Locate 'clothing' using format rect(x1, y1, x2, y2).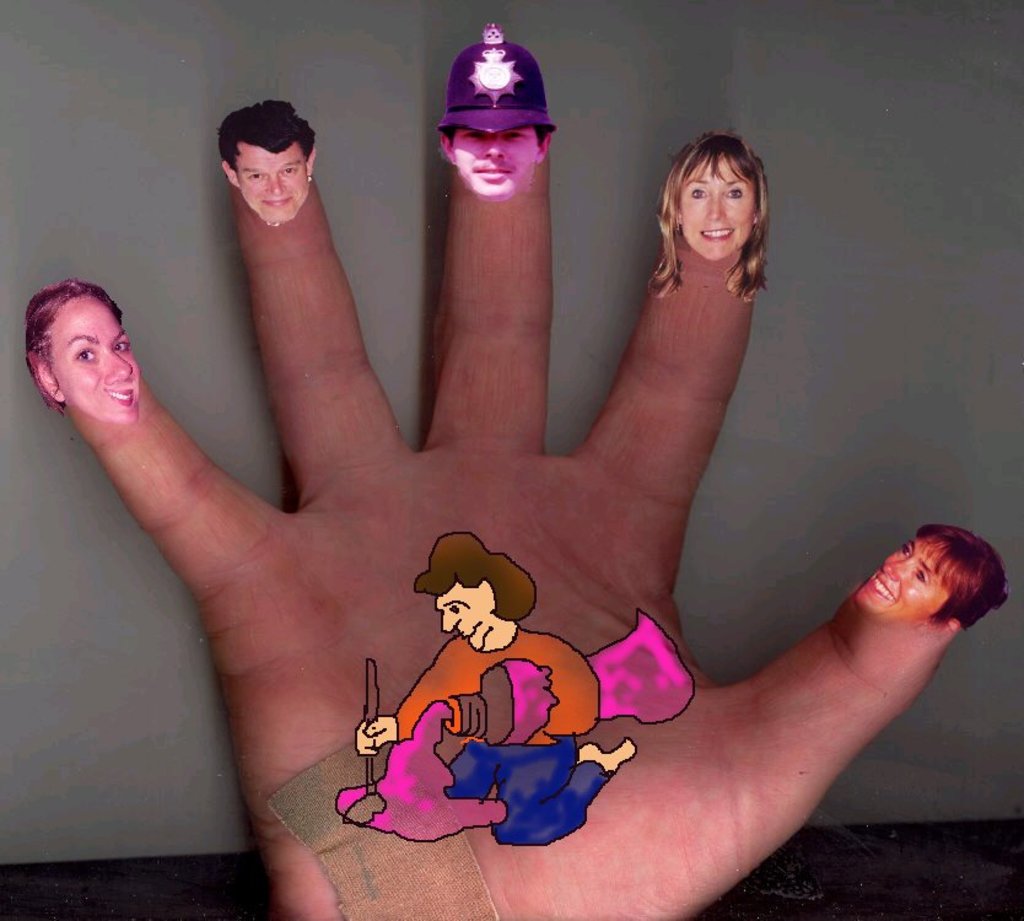
rect(840, 518, 1008, 628).
